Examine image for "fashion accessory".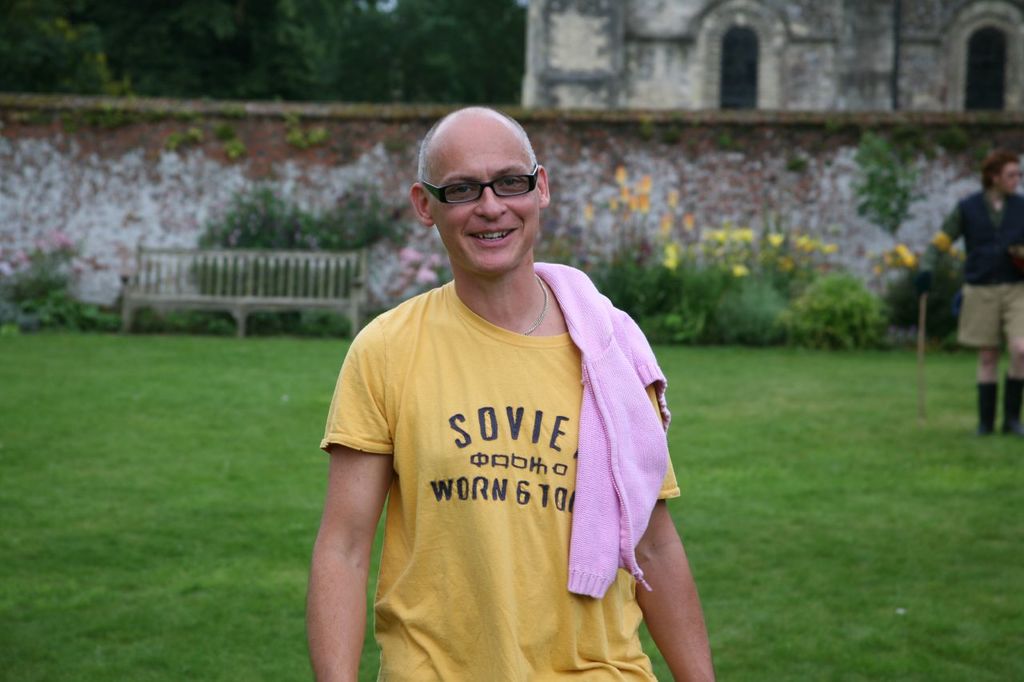
Examination result: region(422, 163, 549, 204).
